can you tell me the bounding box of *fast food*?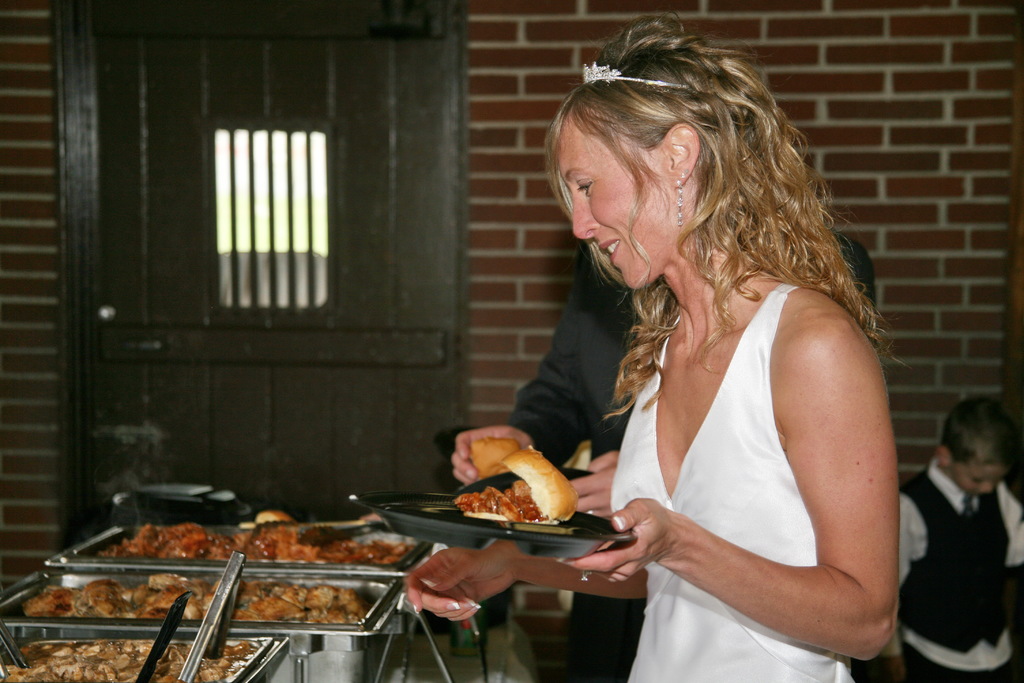
region(17, 567, 369, 637).
